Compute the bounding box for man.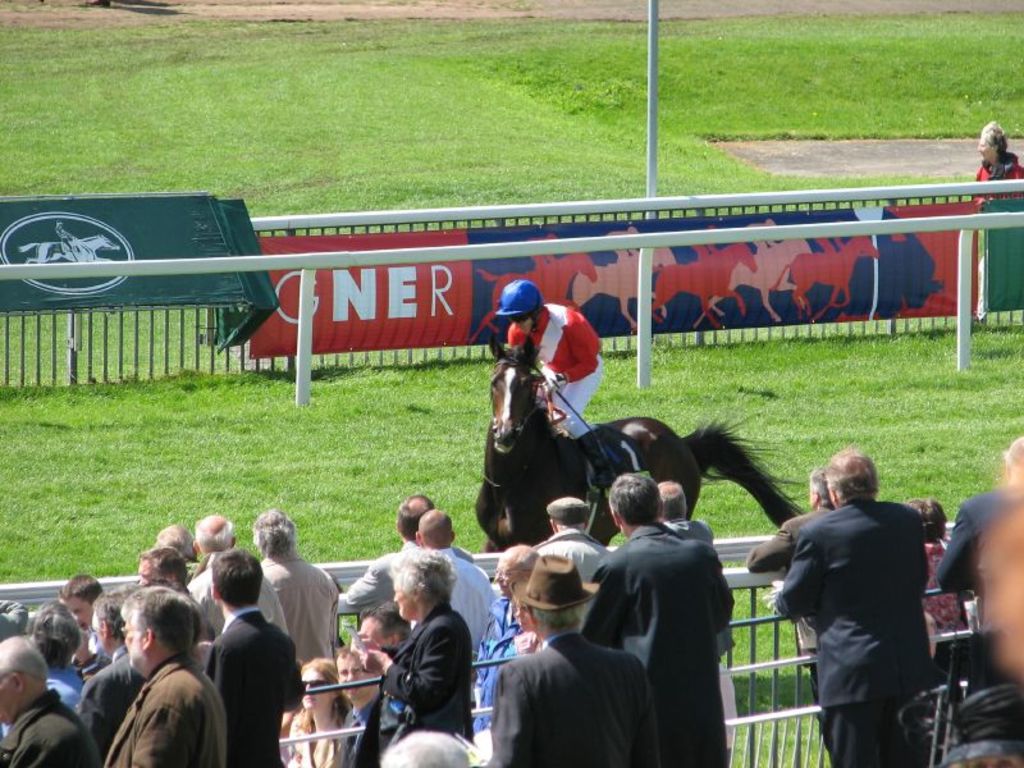
<region>257, 502, 335, 667</region>.
